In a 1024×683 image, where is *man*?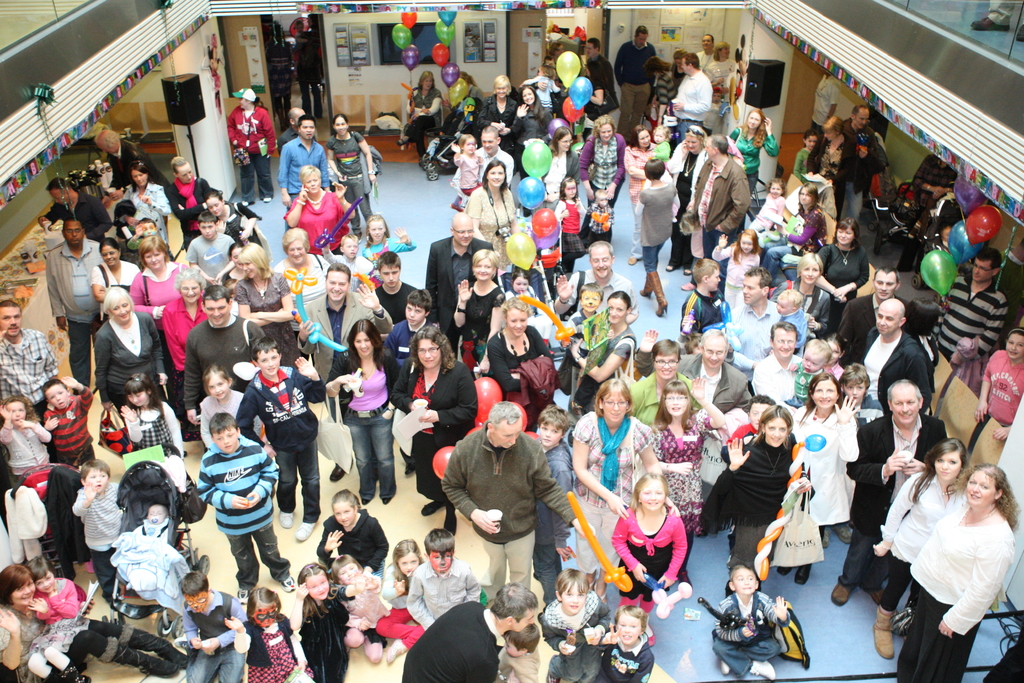
l=669, t=53, r=710, b=139.
